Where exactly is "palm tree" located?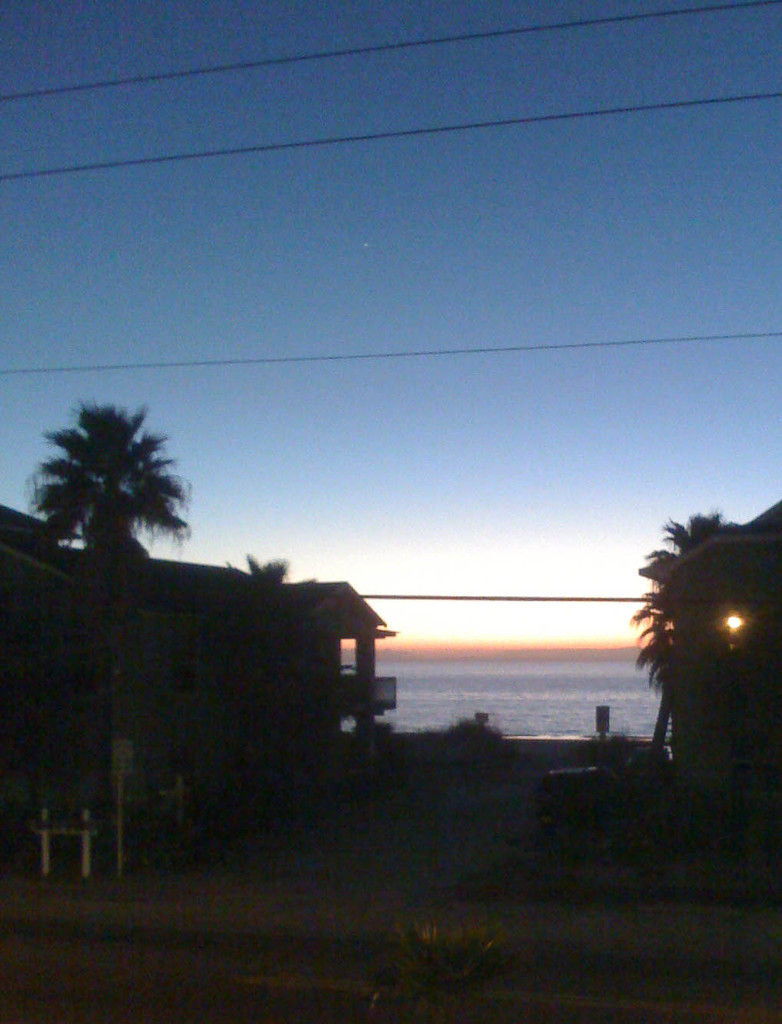
Its bounding box is [223, 545, 313, 585].
